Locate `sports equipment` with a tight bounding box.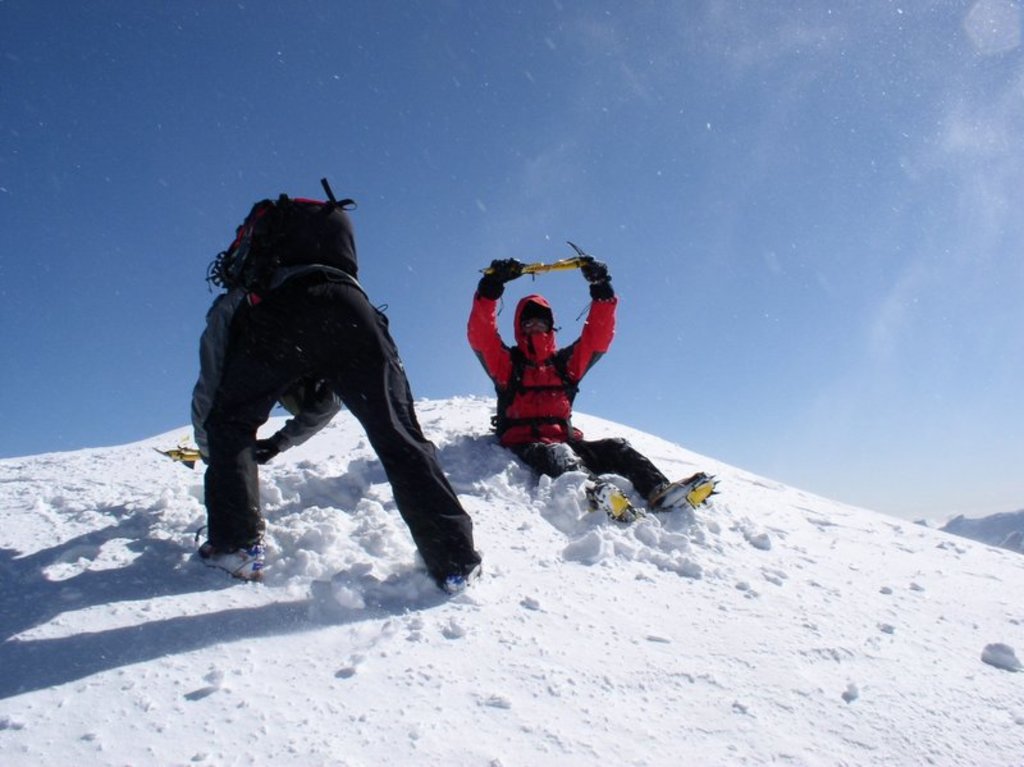
[left=646, top=472, right=722, bottom=516].
